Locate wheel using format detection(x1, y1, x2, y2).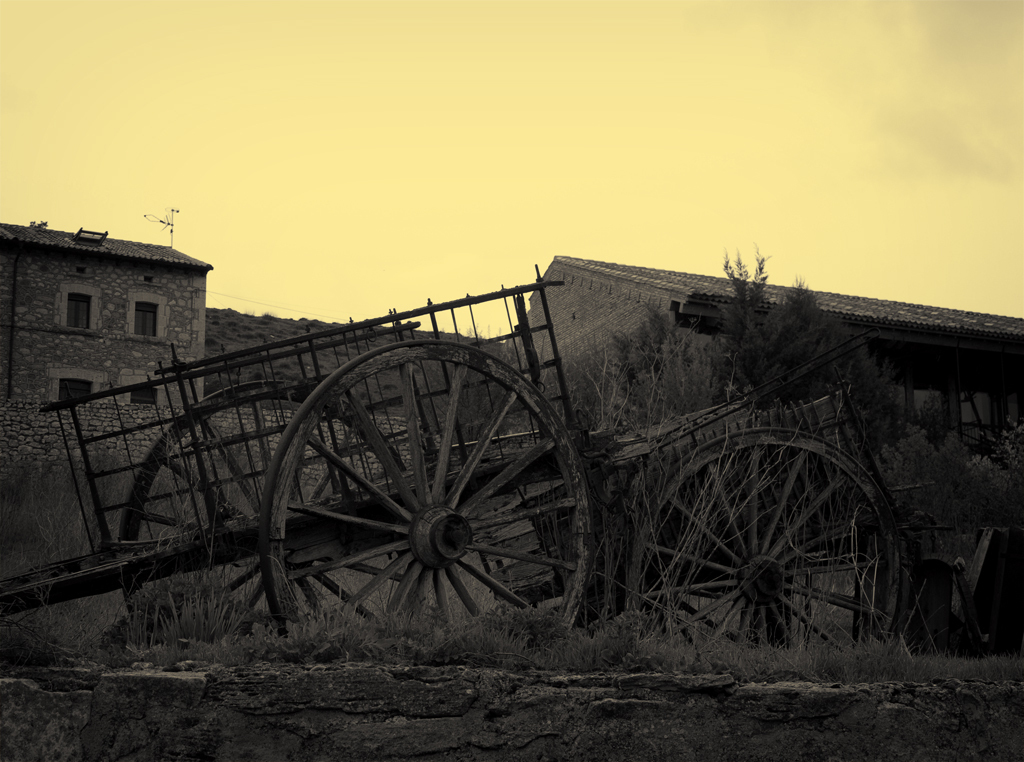
detection(263, 340, 603, 638).
